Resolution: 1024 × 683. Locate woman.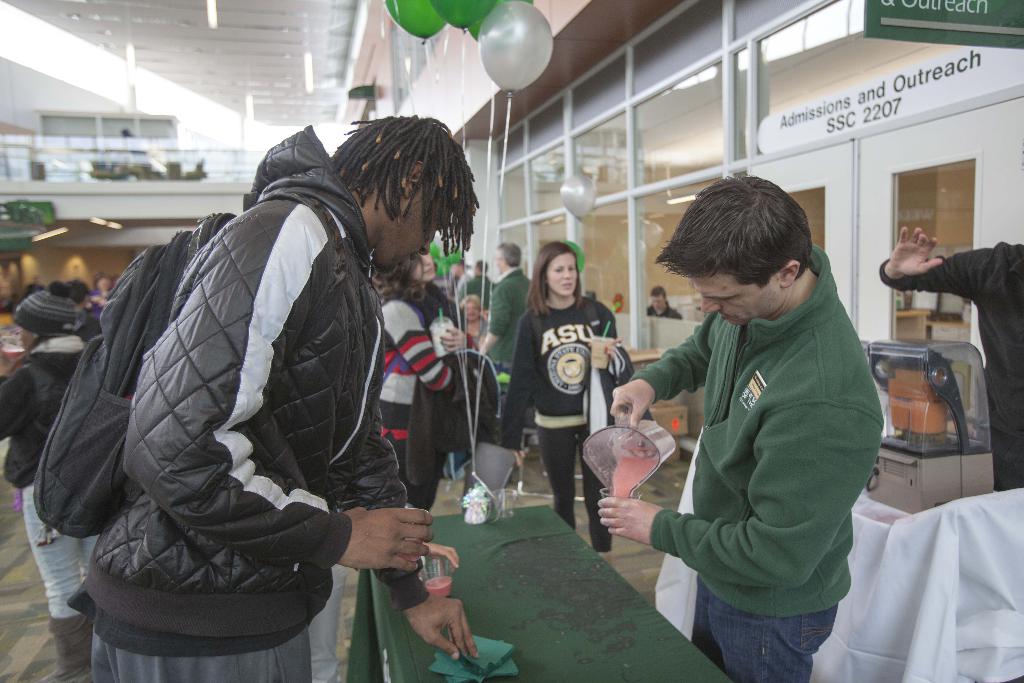
92, 268, 116, 315.
